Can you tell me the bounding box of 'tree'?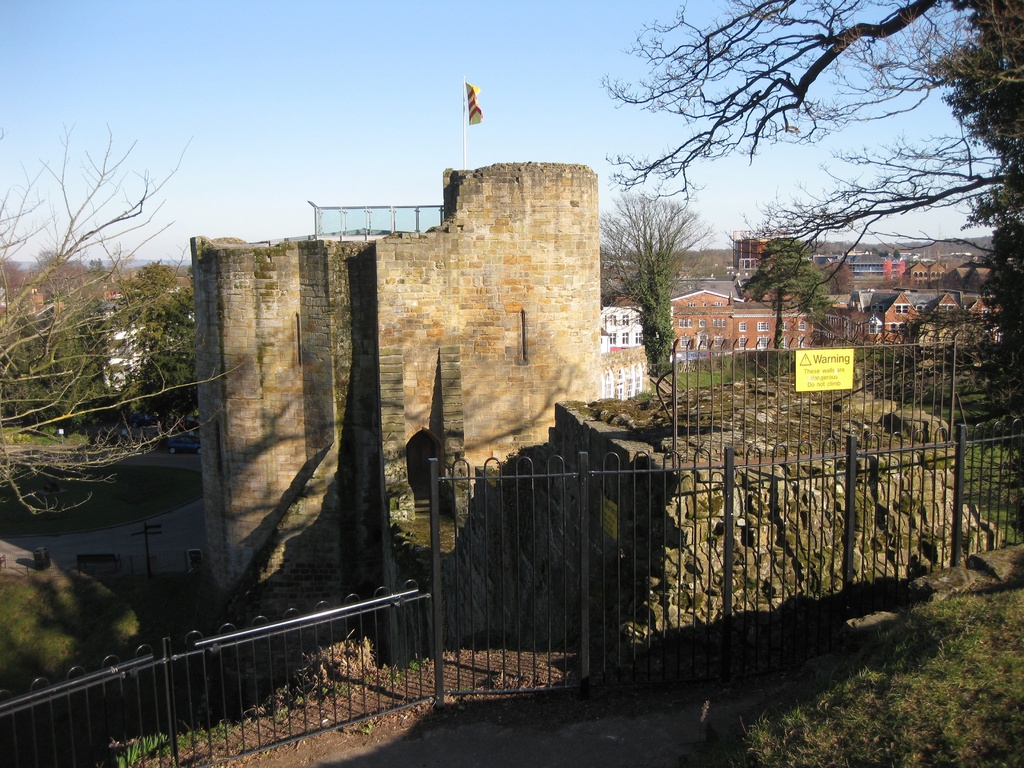
[x1=568, y1=16, x2=991, y2=328].
